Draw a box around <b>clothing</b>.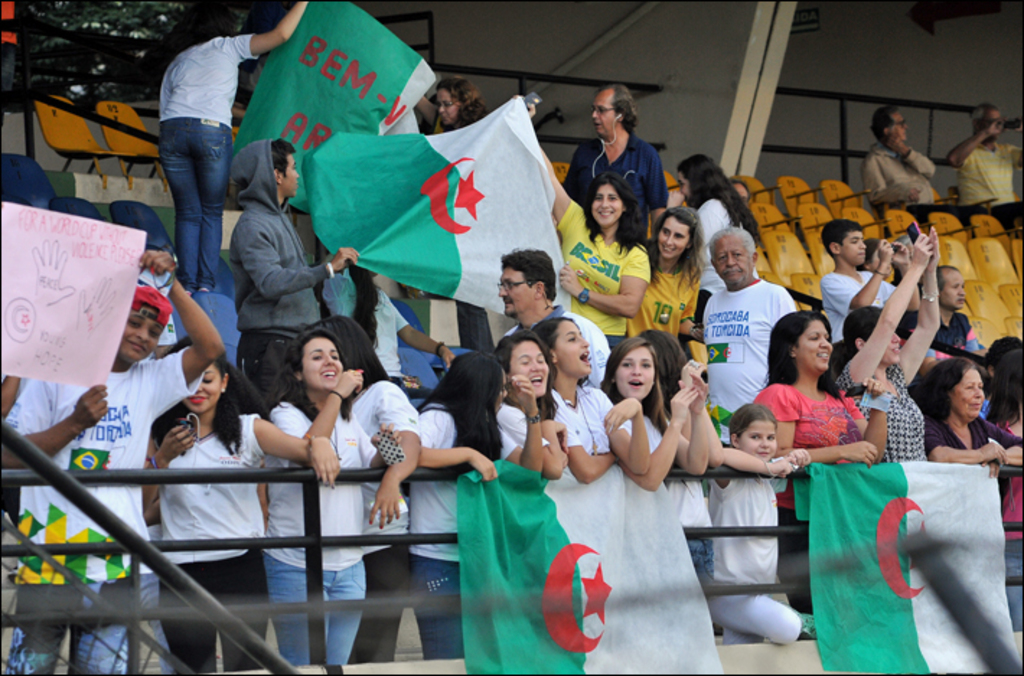
x1=270, y1=398, x2=395, y2=675.
